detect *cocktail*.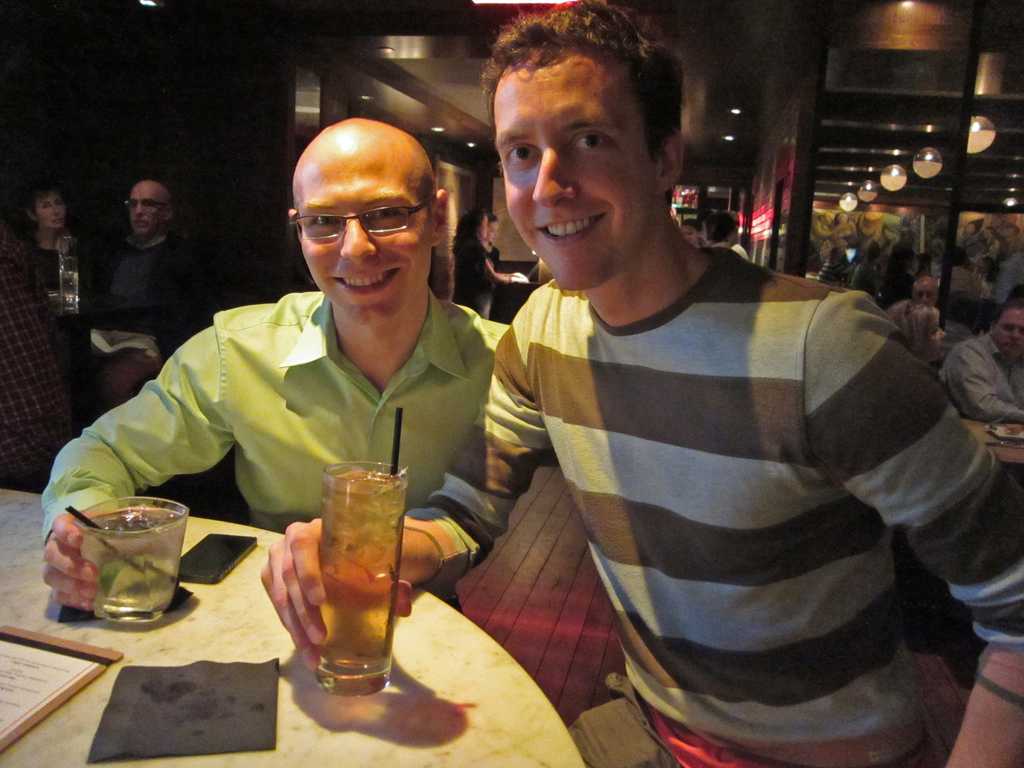
Detected at Rect(44, 502, 196, 628).
